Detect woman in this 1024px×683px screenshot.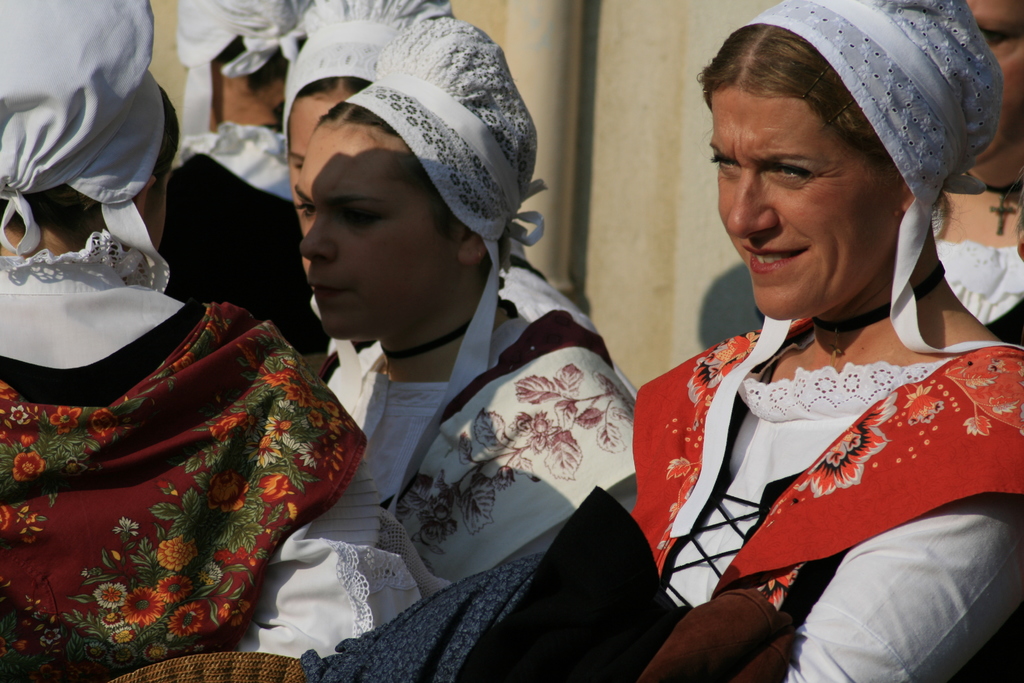
Detection: bbox(1, 88, 373, 682).
